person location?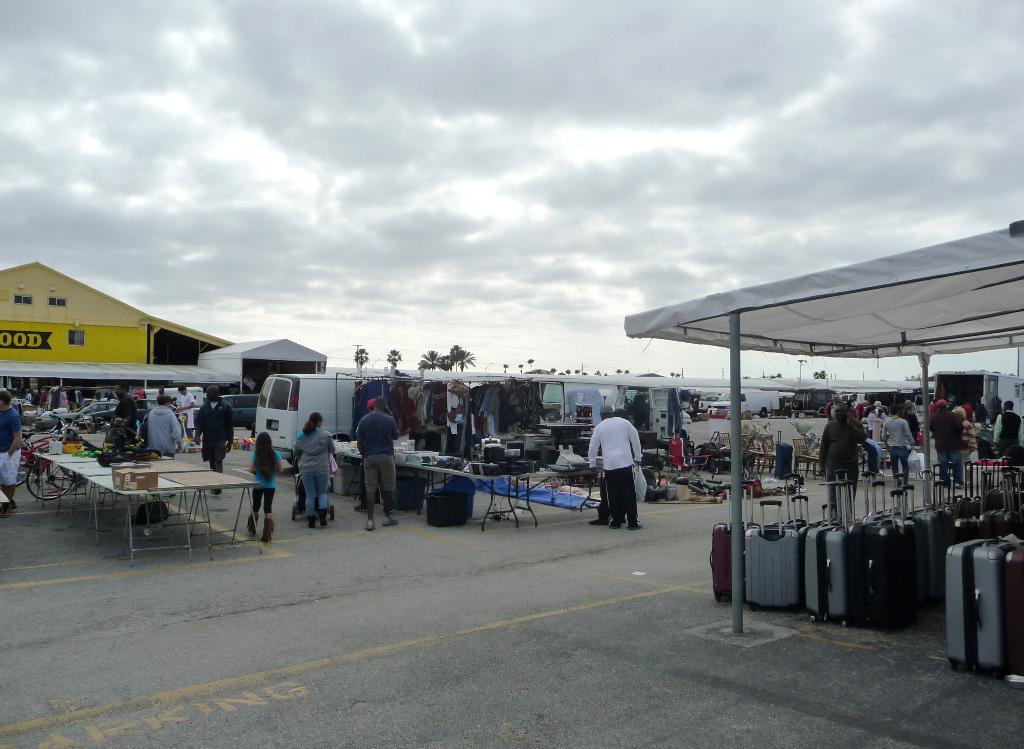
detection(931, 393, 1019, 474)
